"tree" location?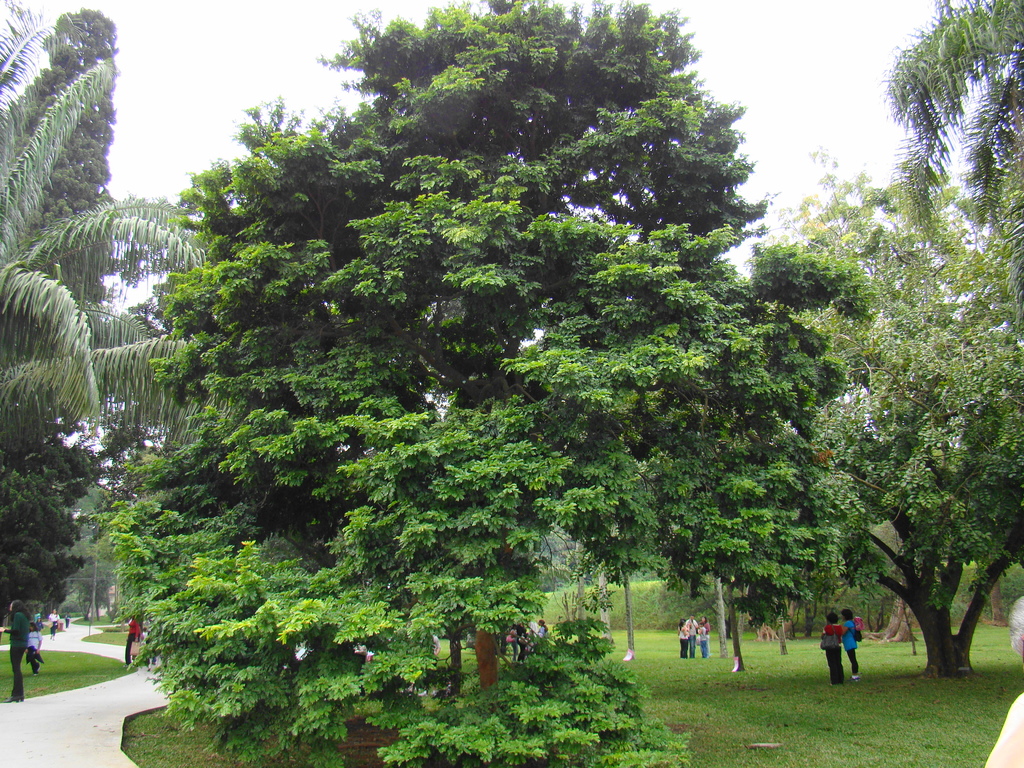
box=[0, 0, 212, 433]
